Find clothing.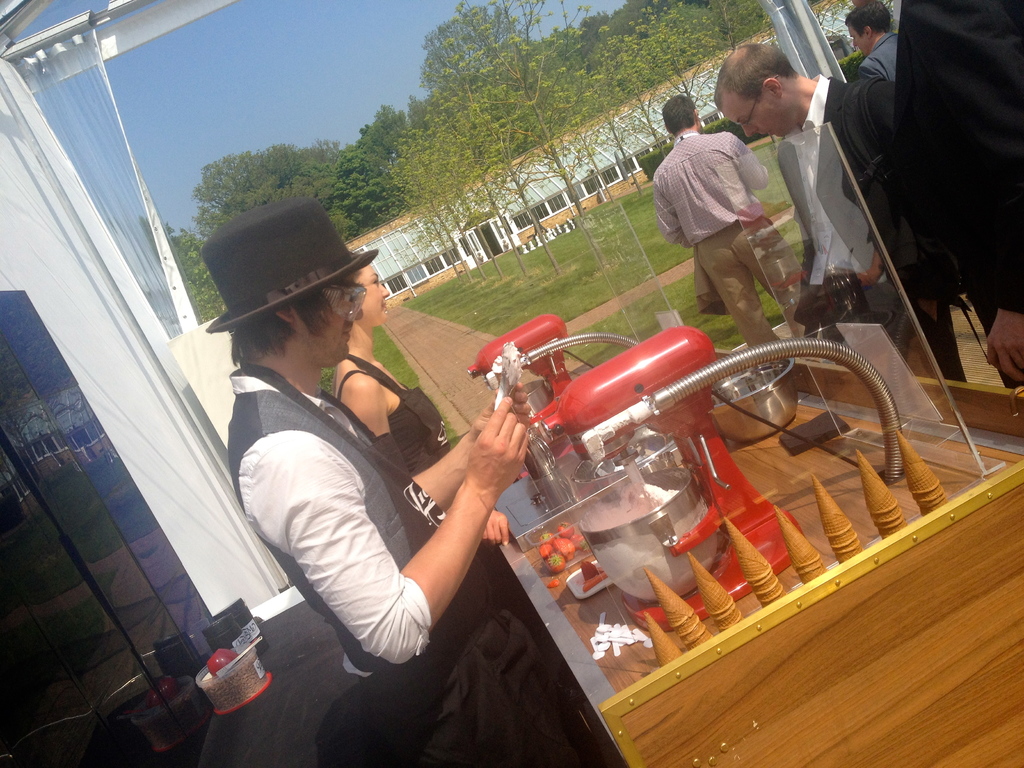
(765,64,972,390).
